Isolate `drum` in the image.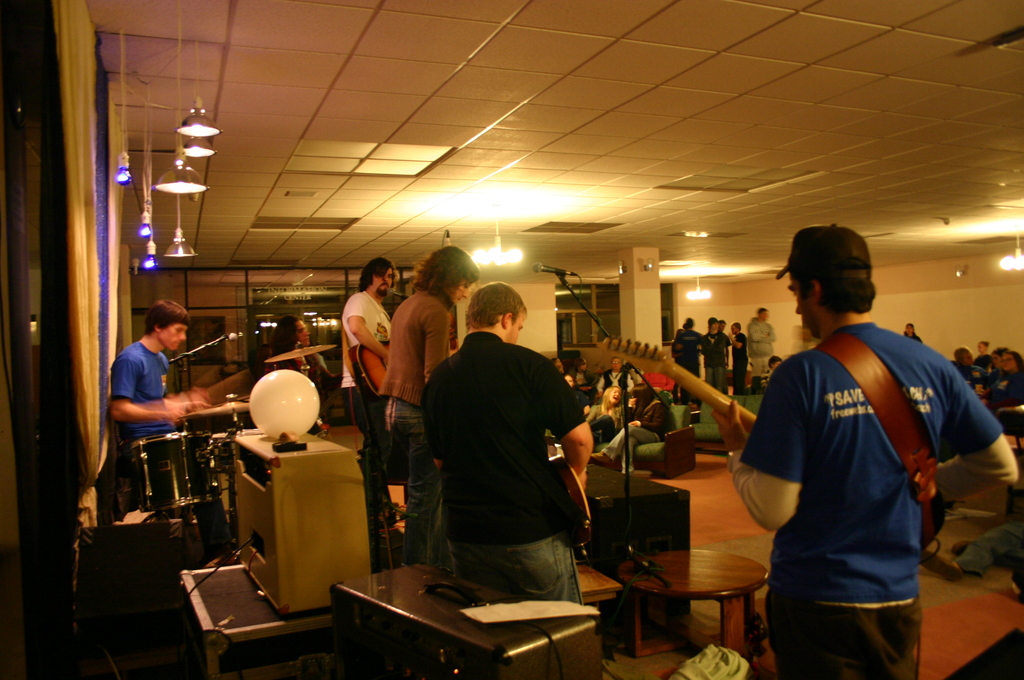
Isolated region: x1=127 y1=432 x2=220 y2=523.
